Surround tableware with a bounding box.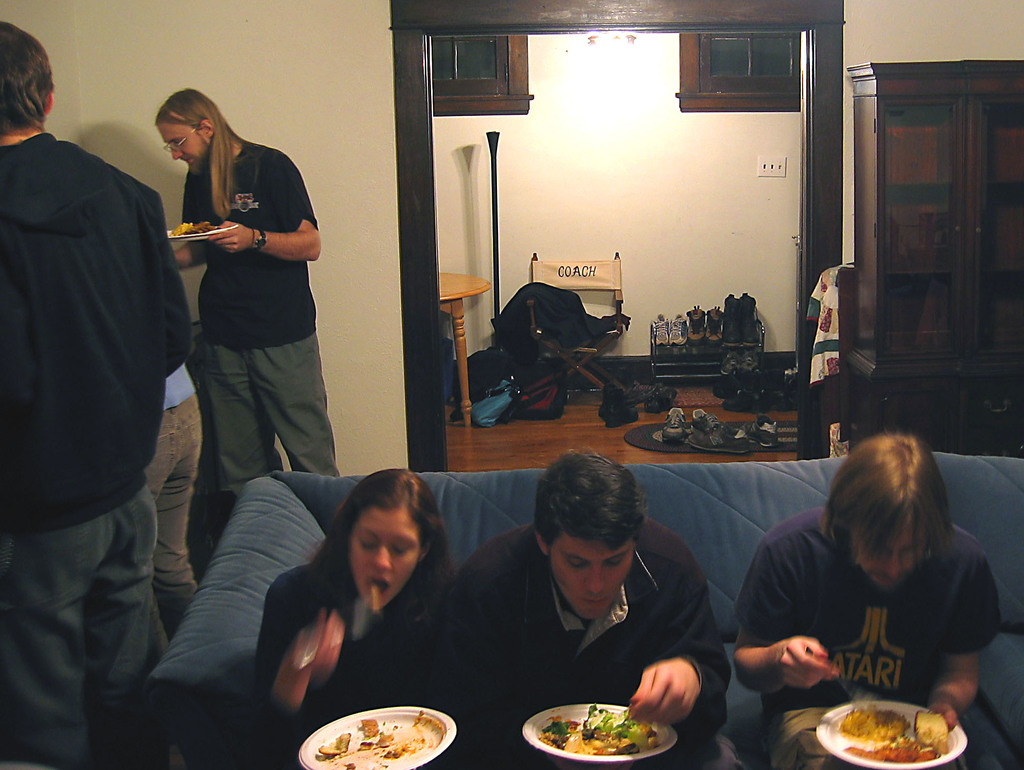
x1=523, y1=702, x2=675, y2=767.
